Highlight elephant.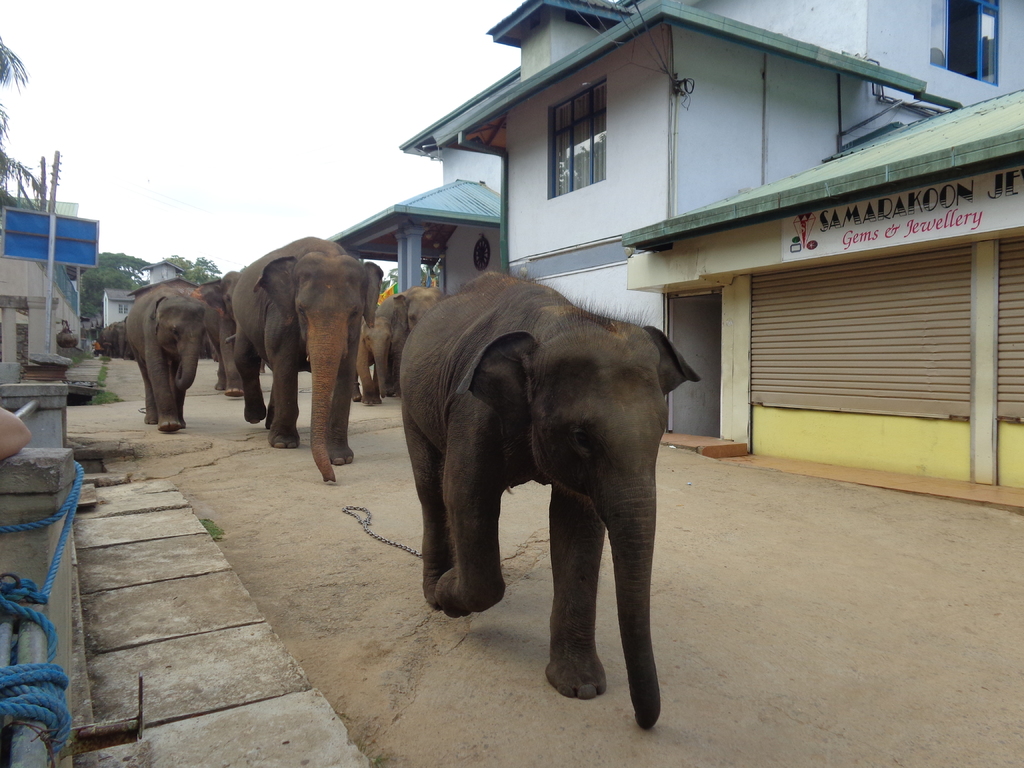
Highlighted region: bbox(353, 299, 413, 404).
